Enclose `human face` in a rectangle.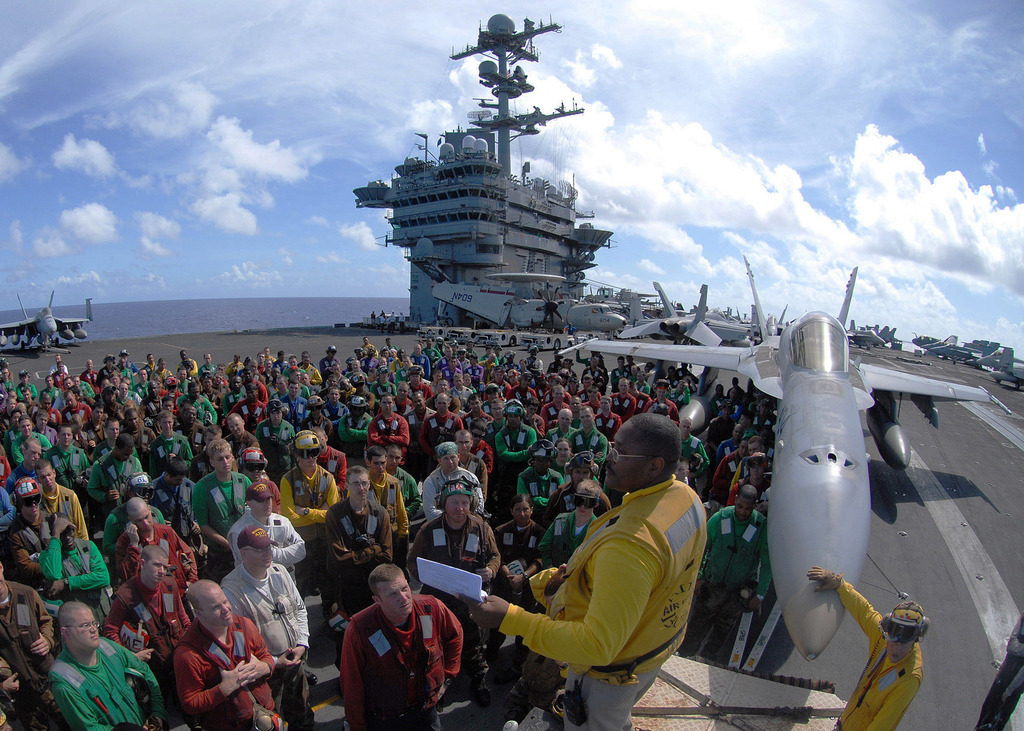
rect(372, 455, 386, 476).
